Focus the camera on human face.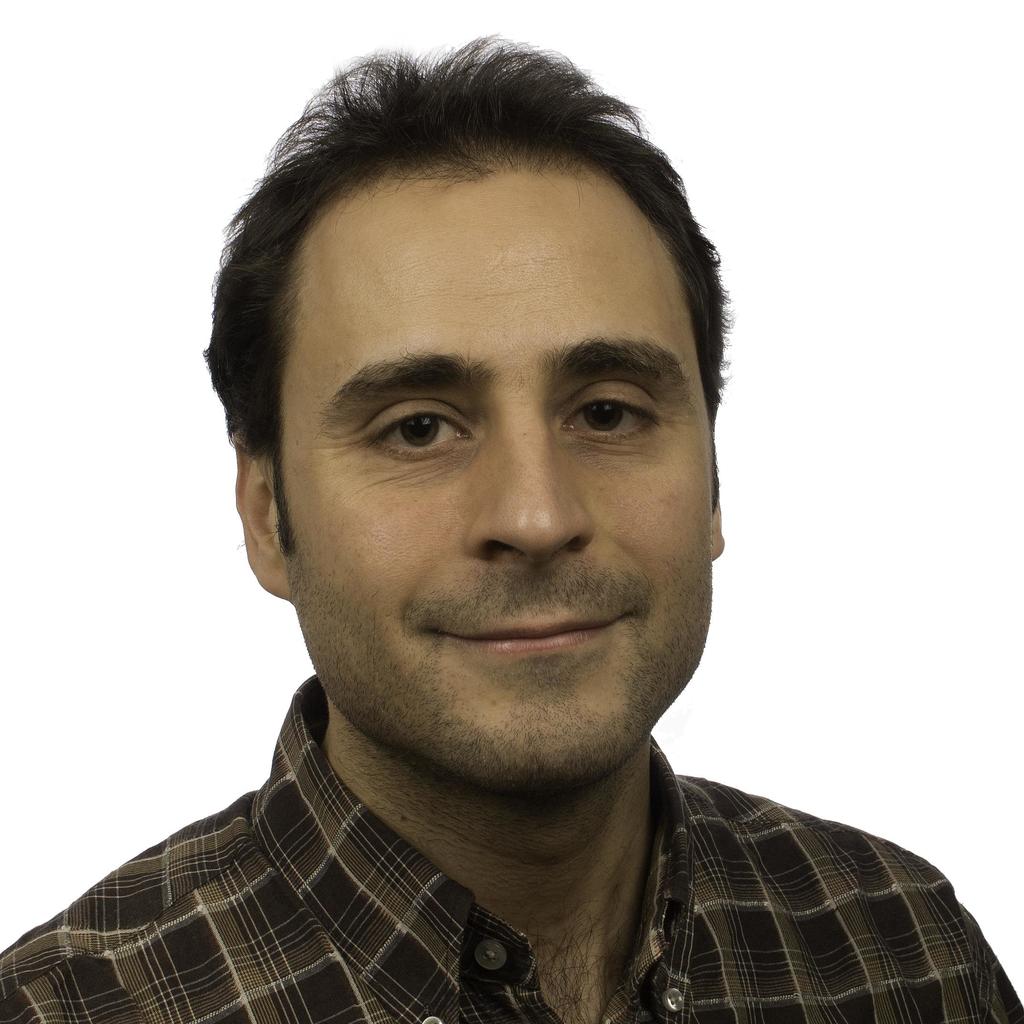
Focus region: <bbox>273, 150, 715, 796</bbox>.
